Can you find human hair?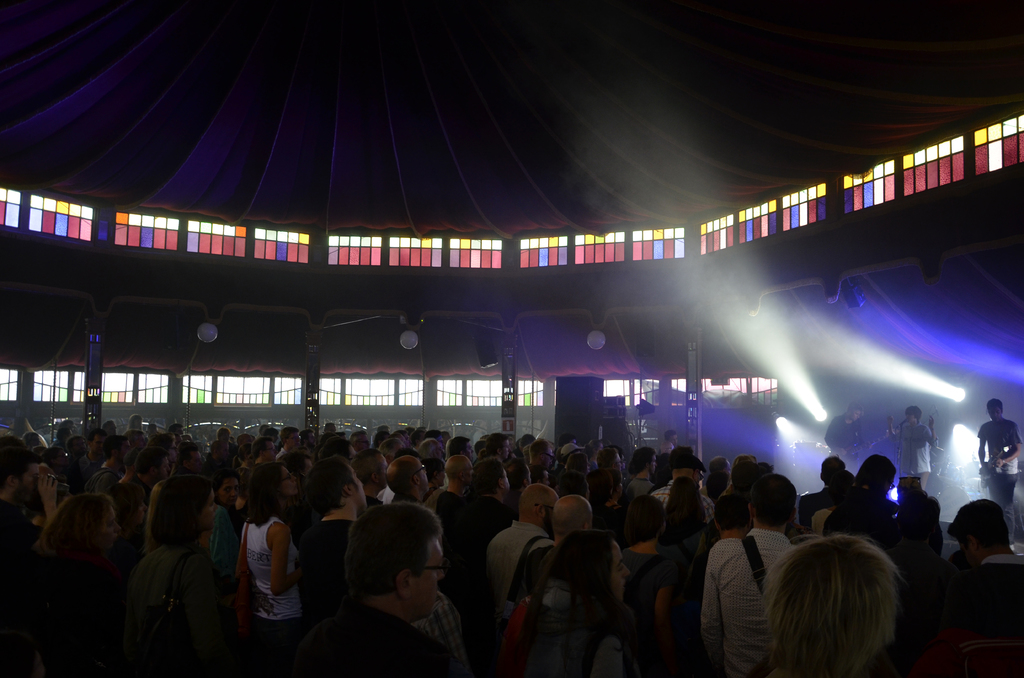
Yes, bounding box: region(242, 461, 287, 531).
